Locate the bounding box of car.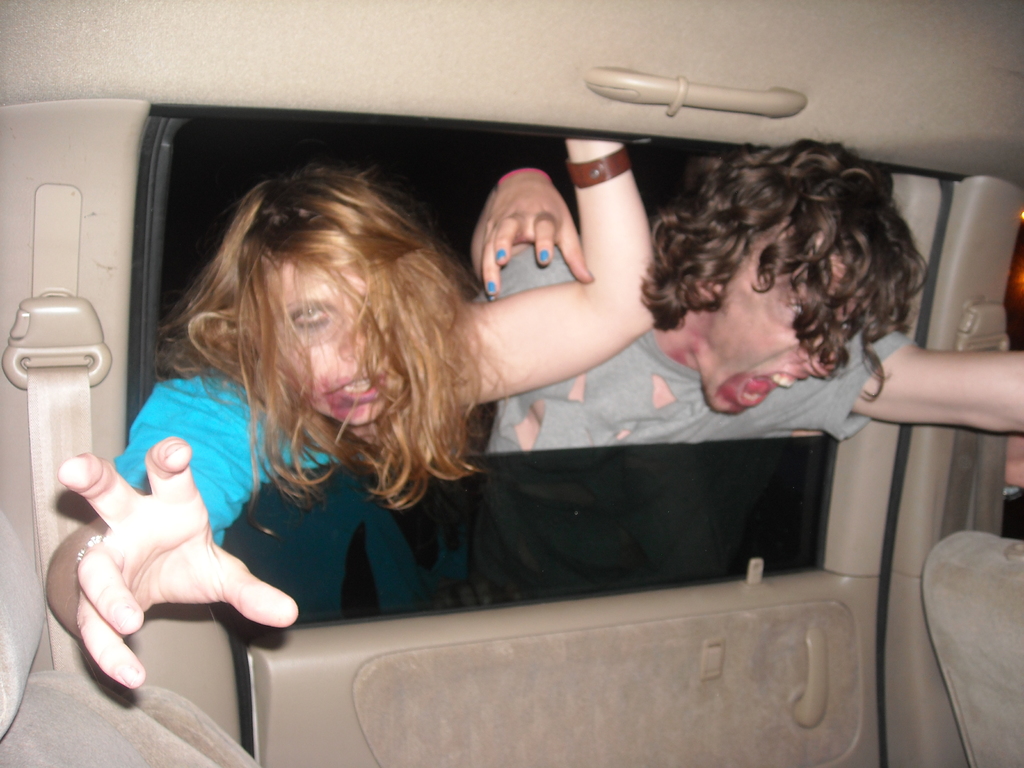
Bounding box: select_region(0, 0, 1023, 767).
